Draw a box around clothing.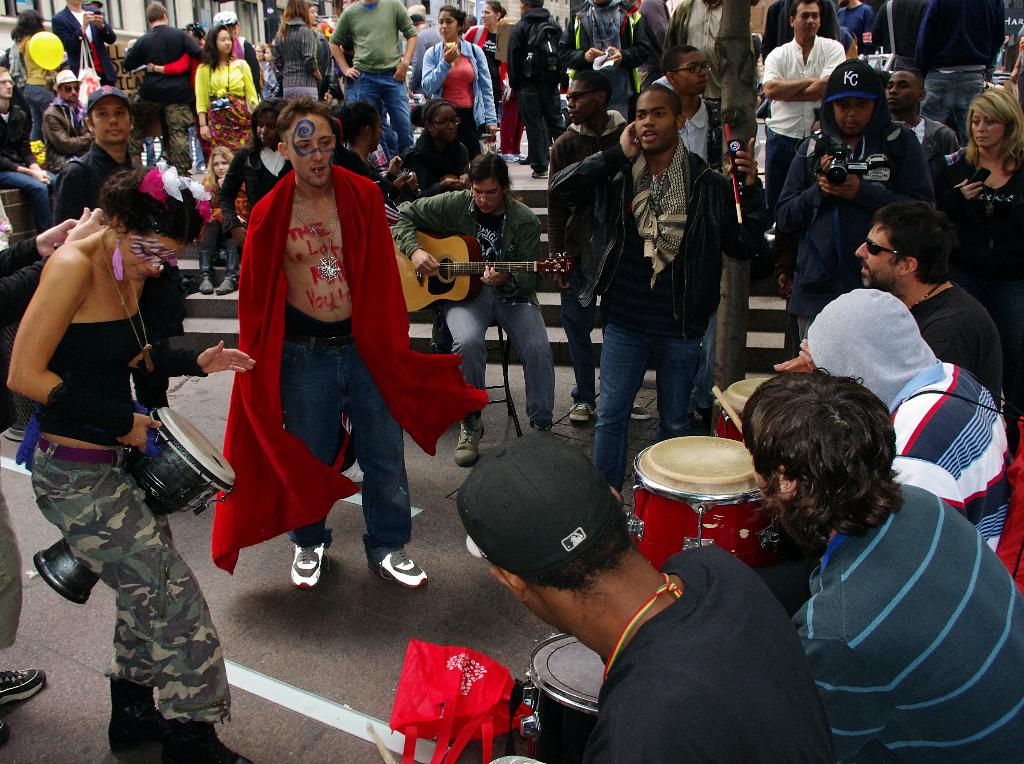
233,38,270,103.
